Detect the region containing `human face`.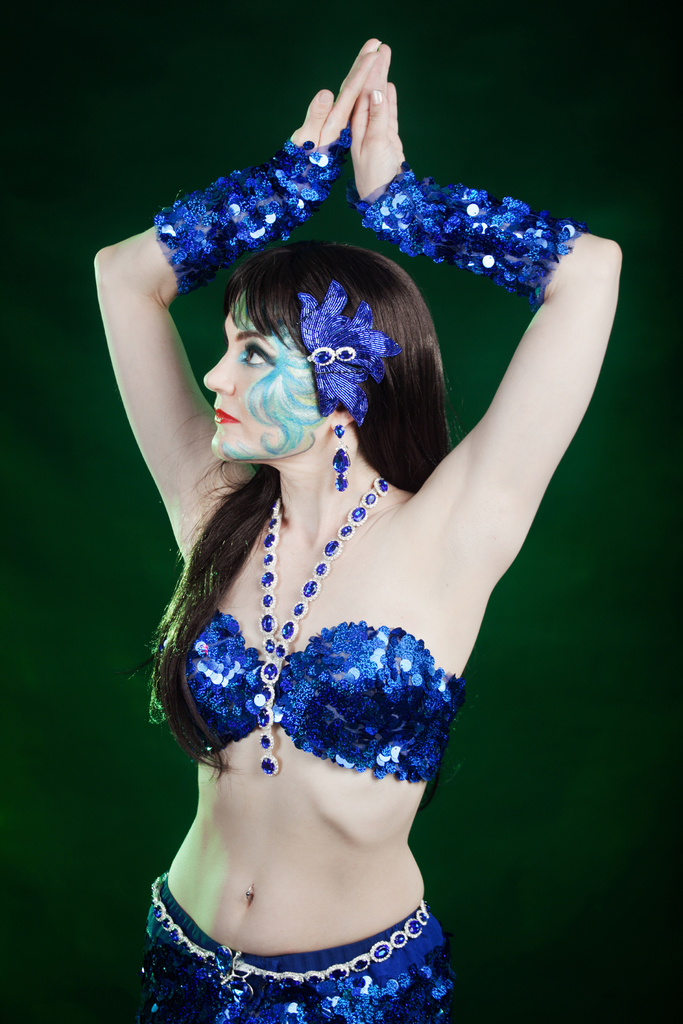
x1=202, y1=292, x2=330, y2=460.
